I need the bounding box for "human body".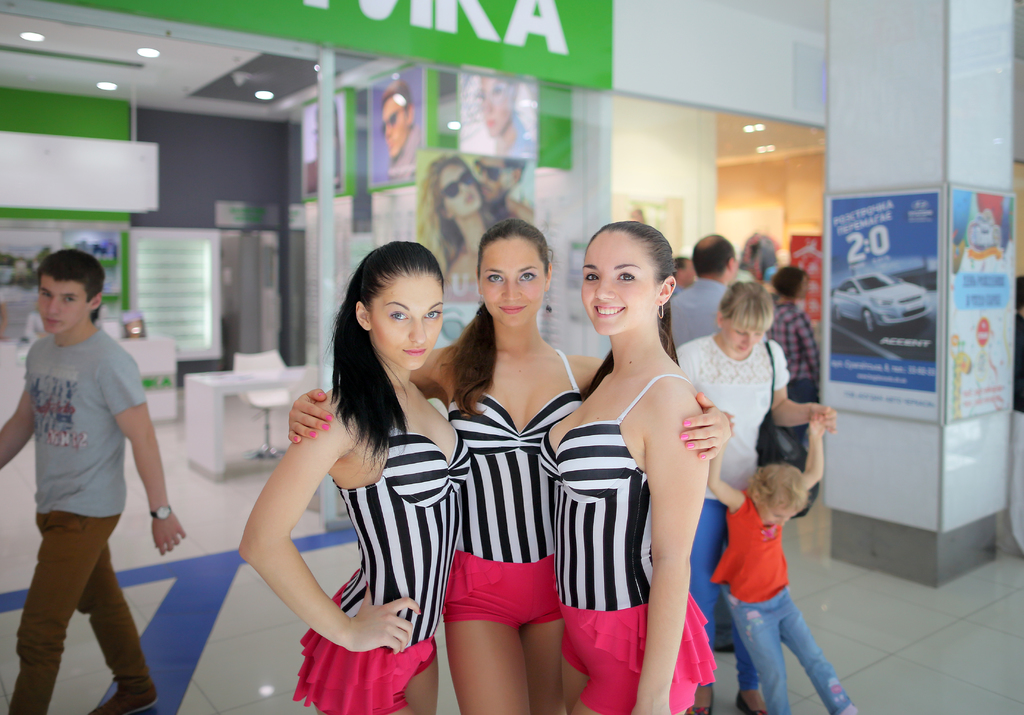
Here it is: l=530, t=215, r=719, b=714.
